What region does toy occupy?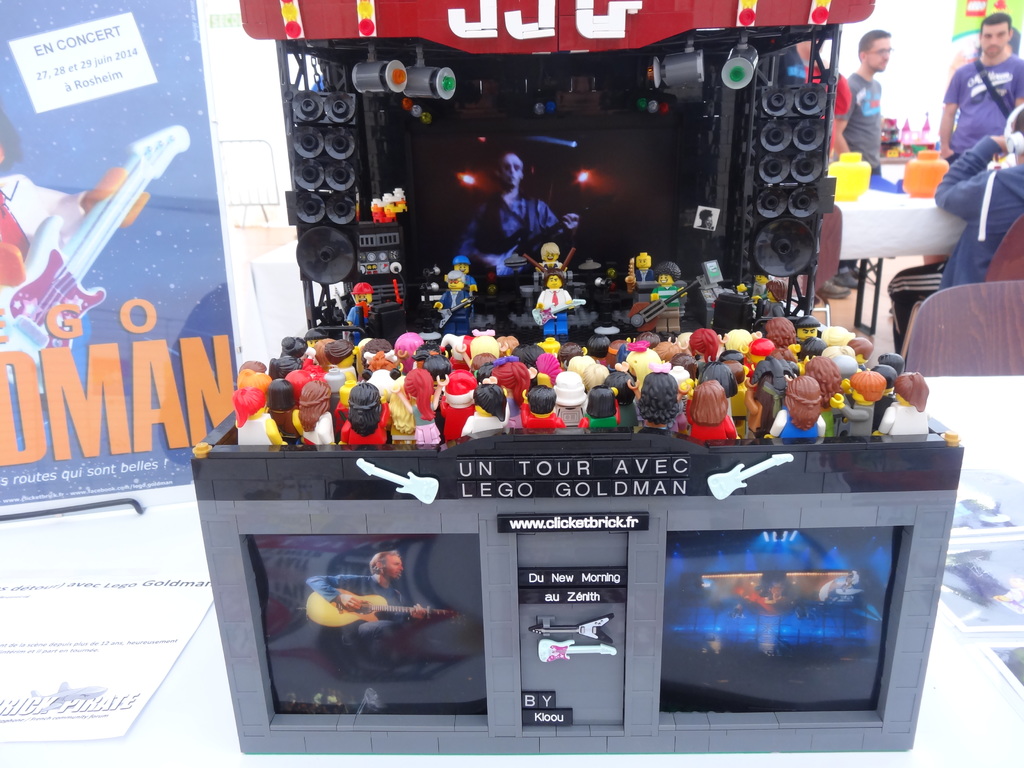
detection(355, 459, 440, 504).
